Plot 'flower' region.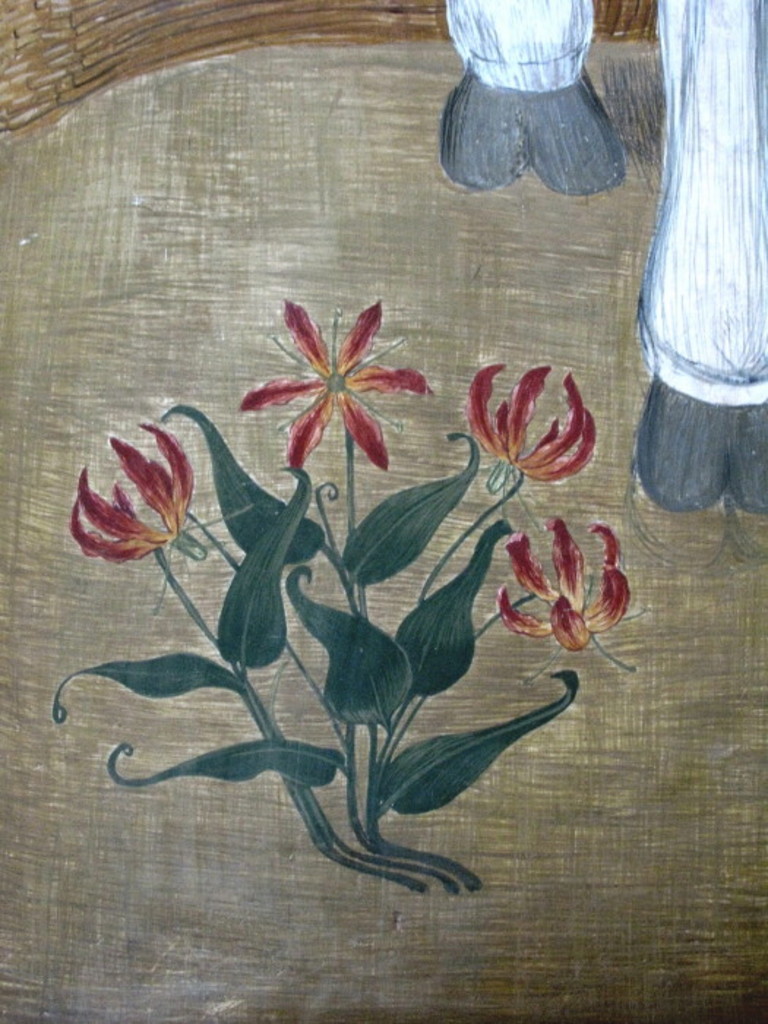
Plotted at Rect(500, 524, 636, 663).
